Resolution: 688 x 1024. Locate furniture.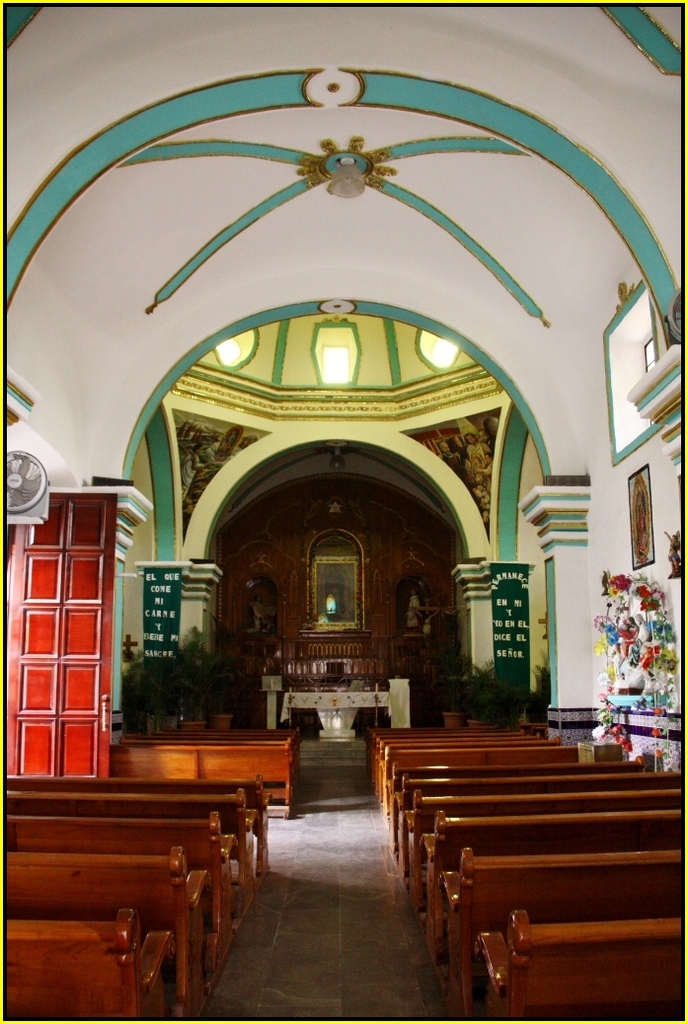
[282, 689, 392, 738].
